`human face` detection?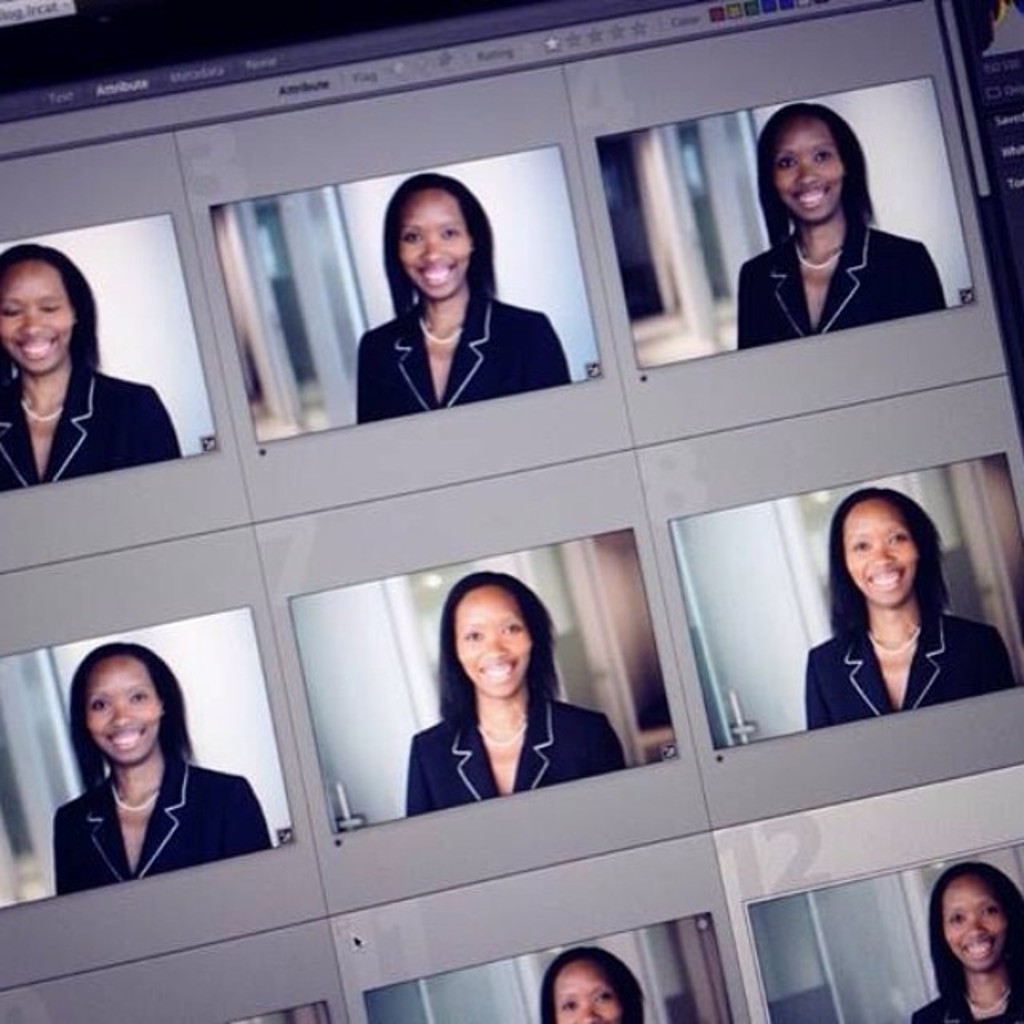
pyautogui.locateOnScreen(86, 651, 158, 768)
